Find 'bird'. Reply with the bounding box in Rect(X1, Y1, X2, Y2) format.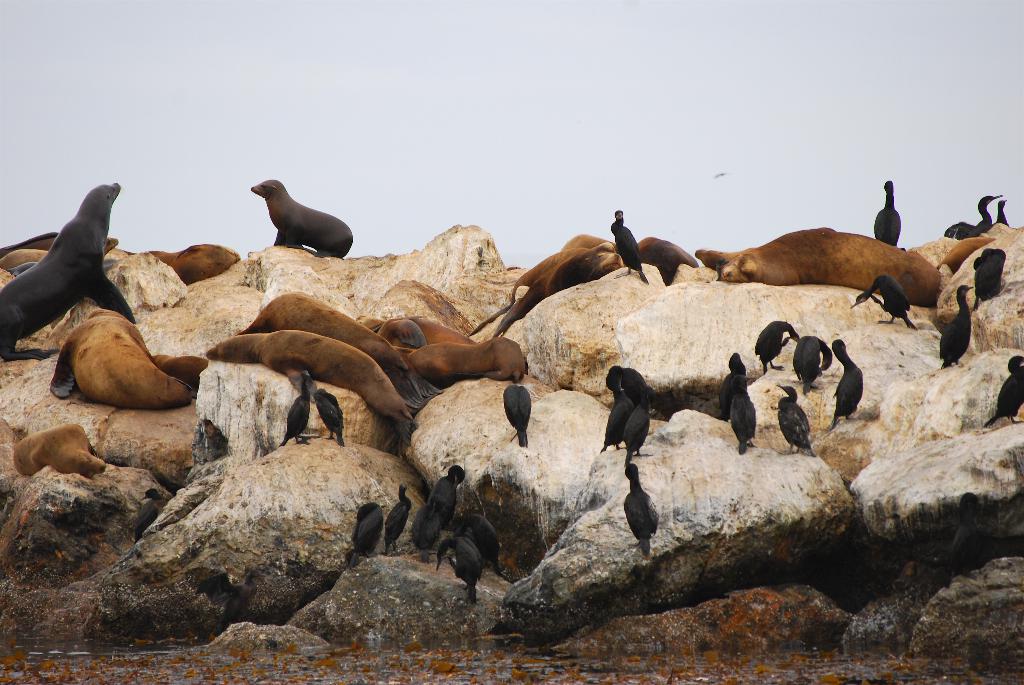
Rect(434, 535, 484, 602).
